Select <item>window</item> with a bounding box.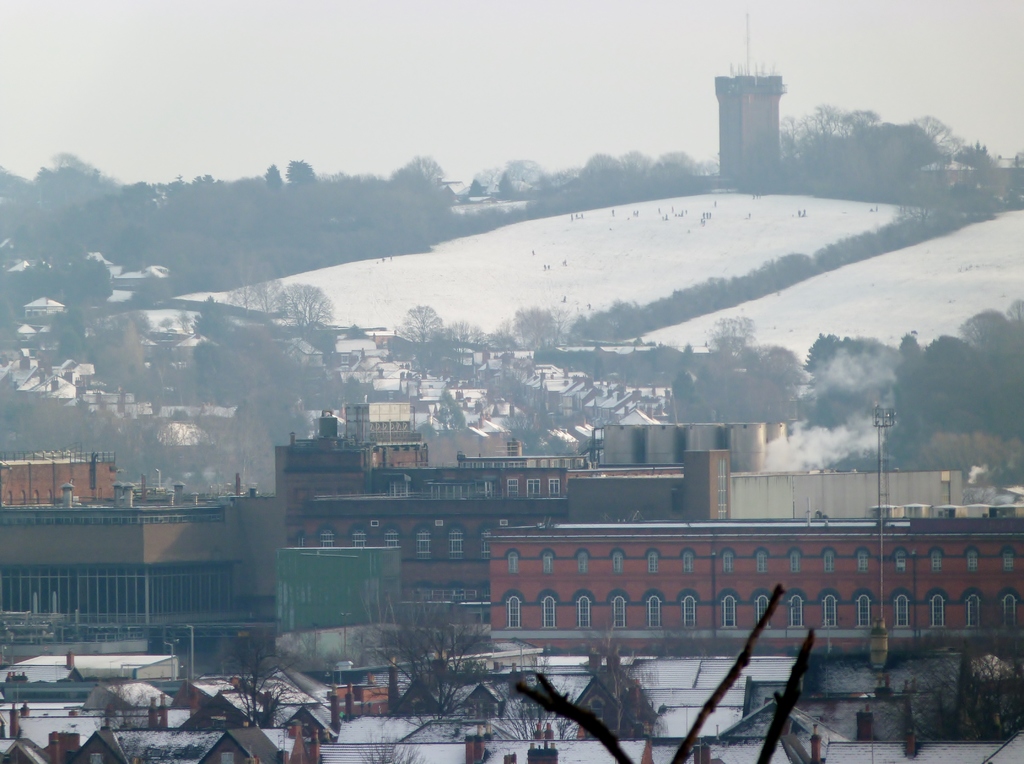
detection(609, 595, 628, 628).
